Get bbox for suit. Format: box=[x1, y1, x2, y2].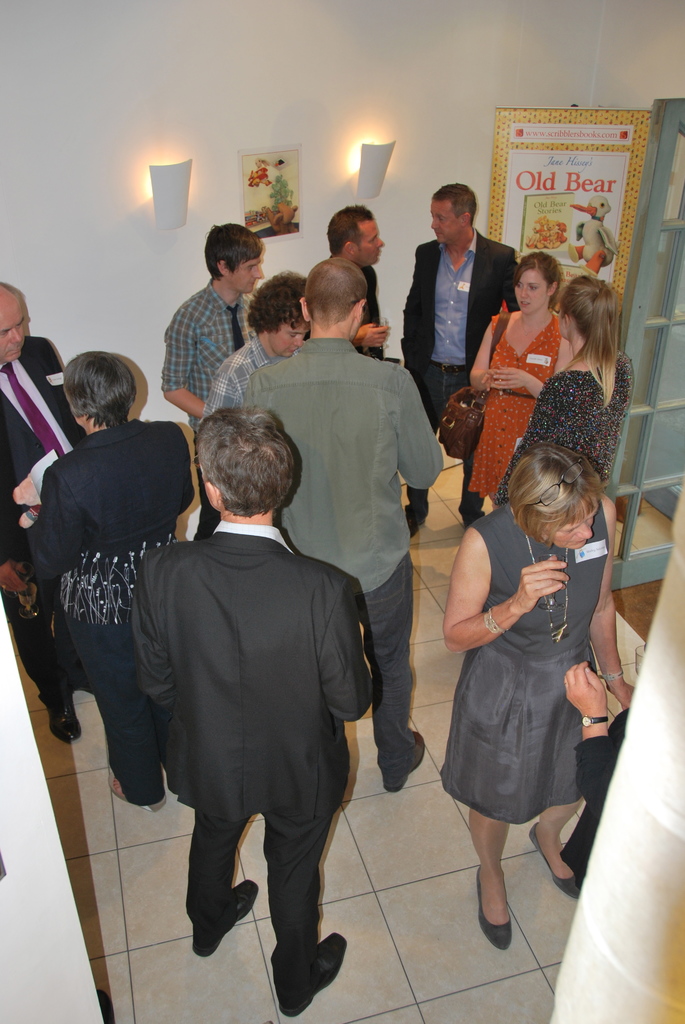
box=[15, 413, 196, 805].
